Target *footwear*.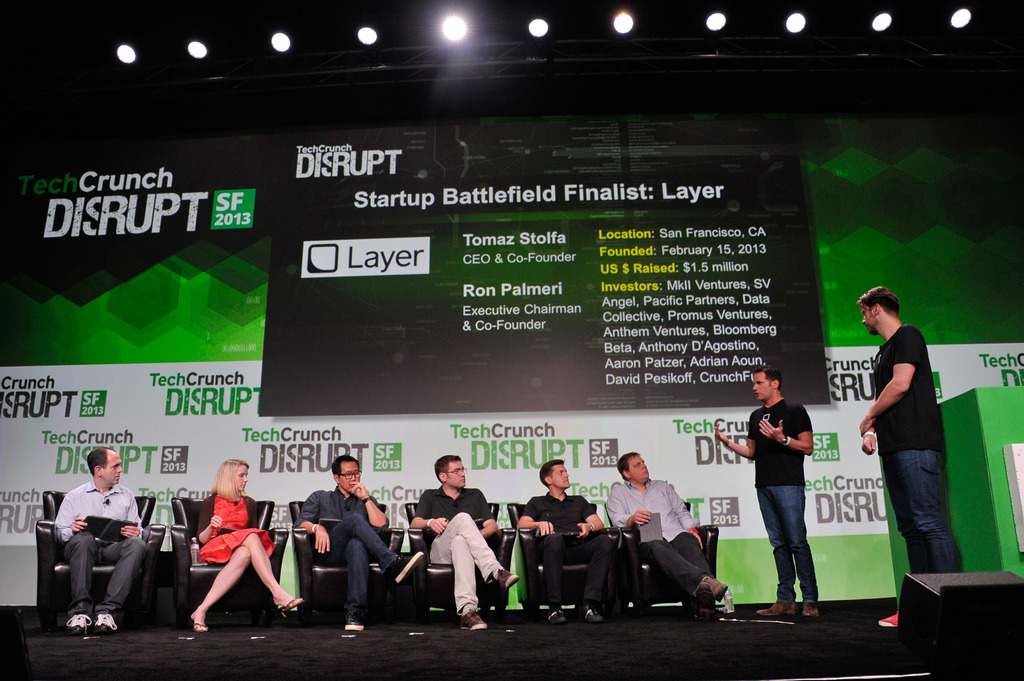
Target region: 699, 608, 714, 624.
